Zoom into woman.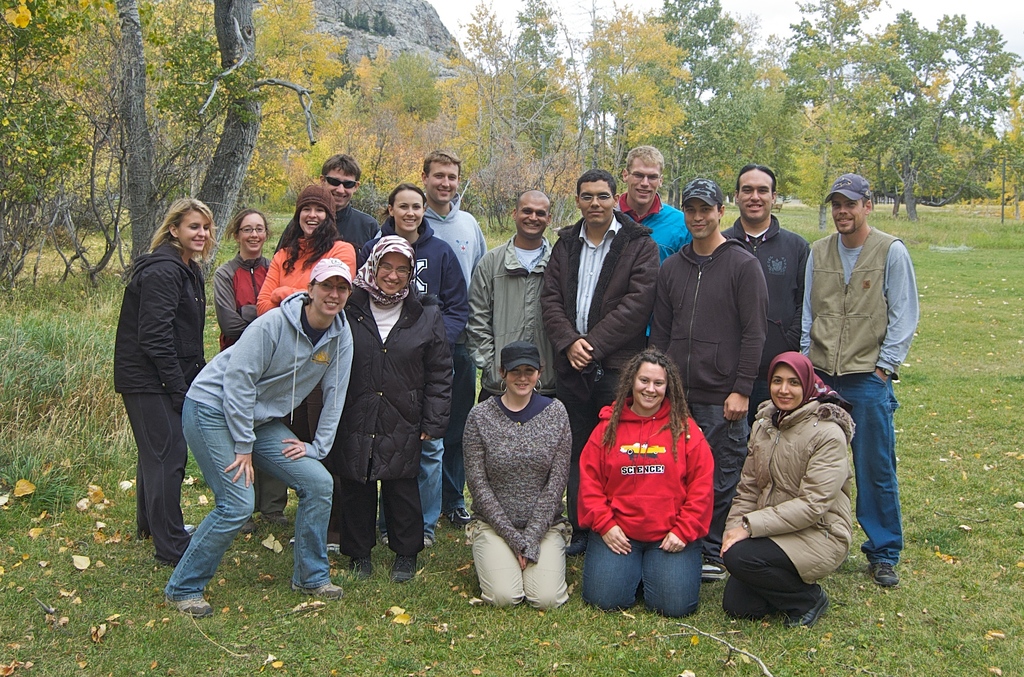
Zoom target: bbox(575, 346, 717, 622).
